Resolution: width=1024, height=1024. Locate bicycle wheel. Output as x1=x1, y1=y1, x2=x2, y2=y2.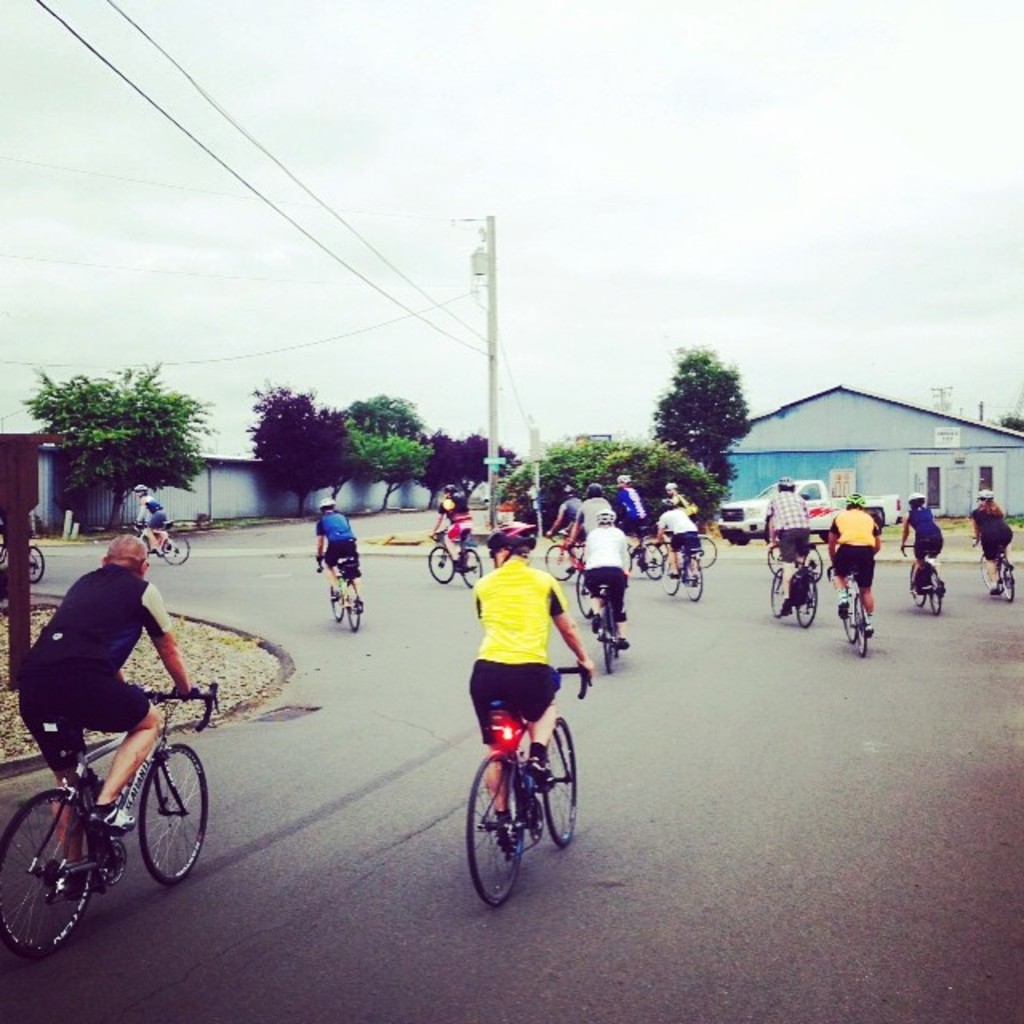
x1=643, y1=541, x2=661, y2=581.
